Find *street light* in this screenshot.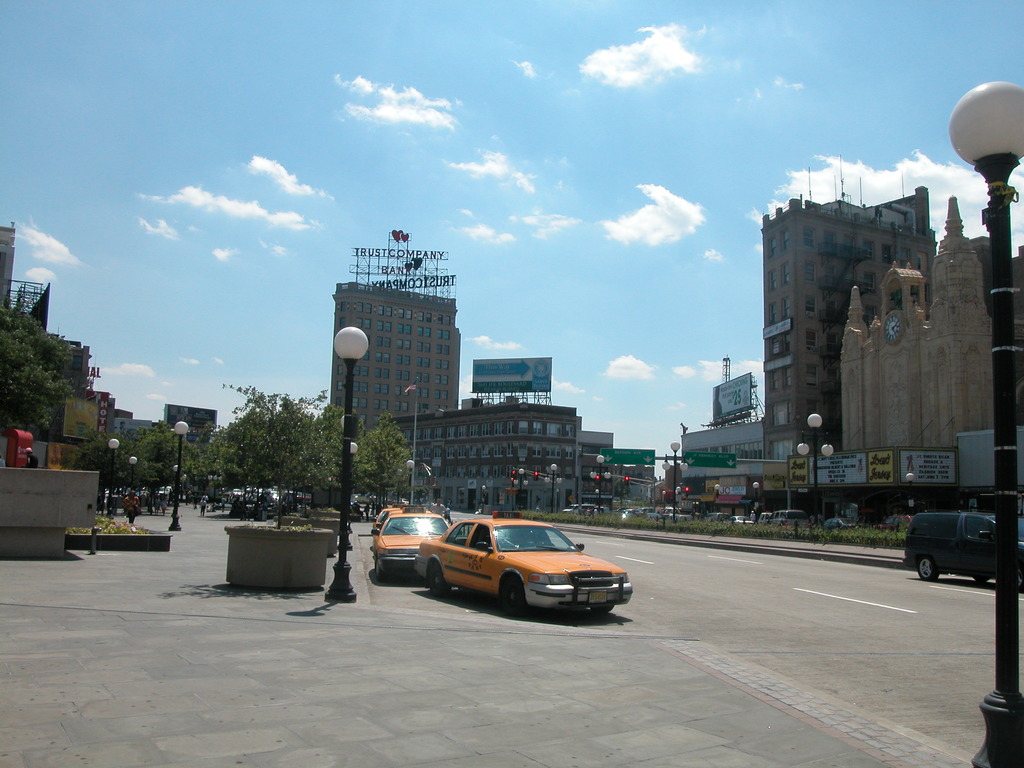
The bounding box for *street light* is left=394, top=467, right=401, bottom=506.
